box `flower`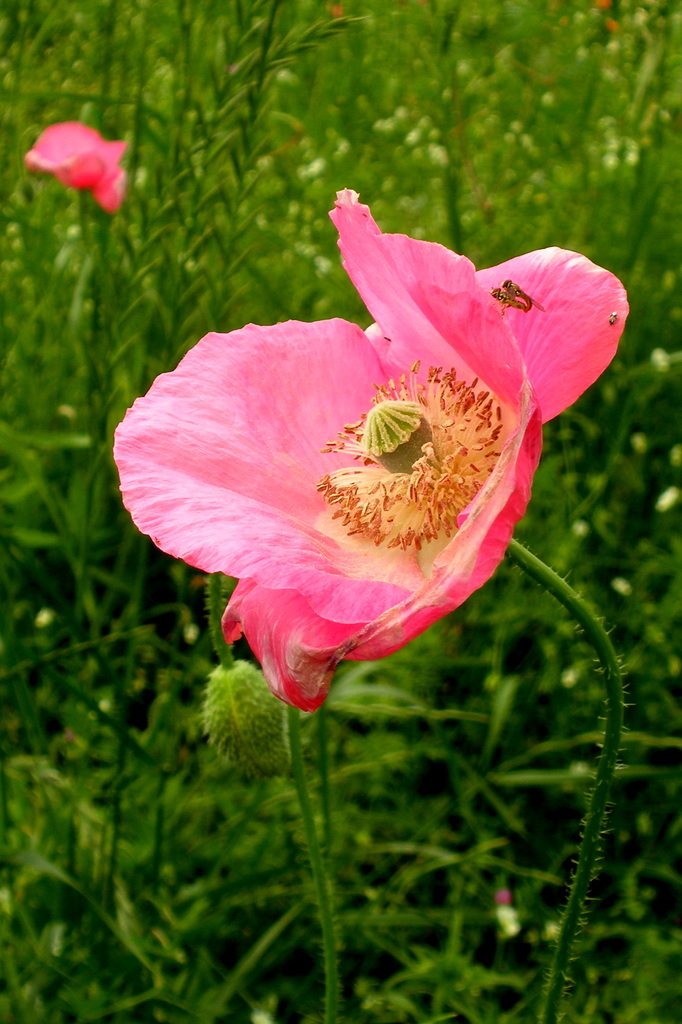
<bbox>132, 221, 578, 709</bbox>
